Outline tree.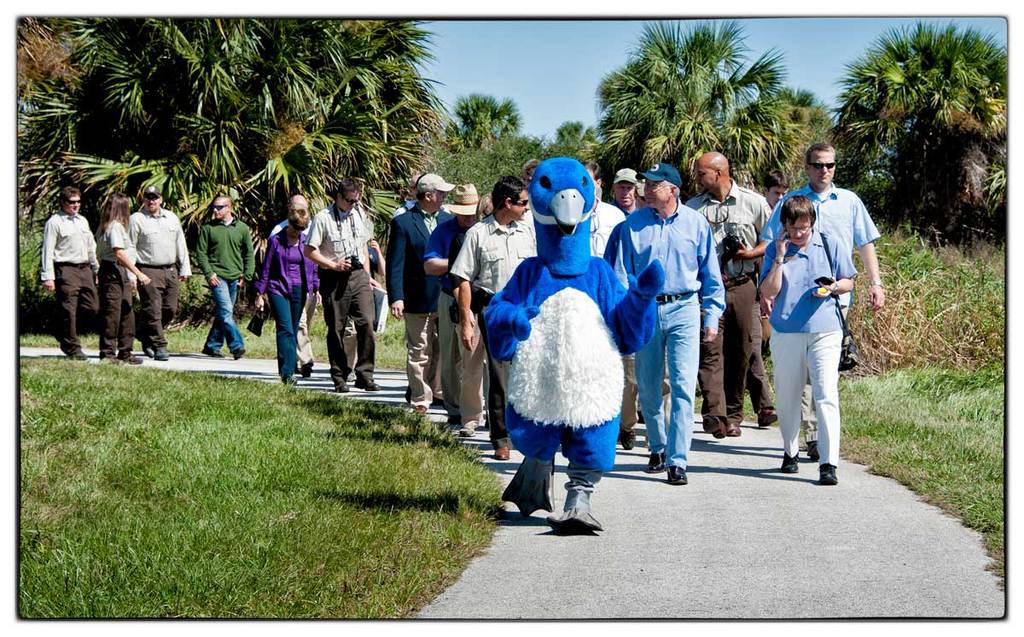
Outline: 430:141:603:217.
